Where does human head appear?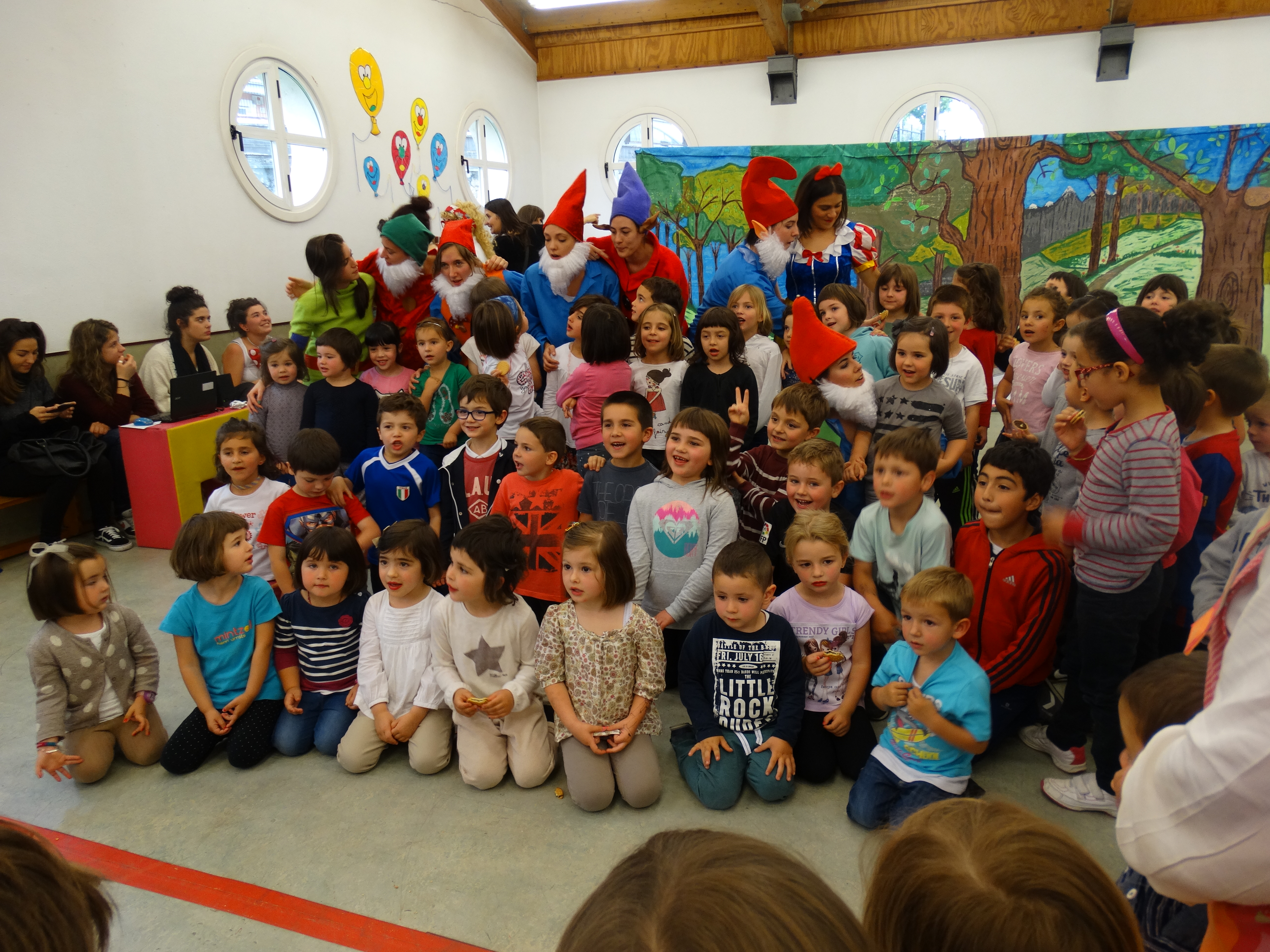
Appears at bbox=(260, 71, 274, 82).
